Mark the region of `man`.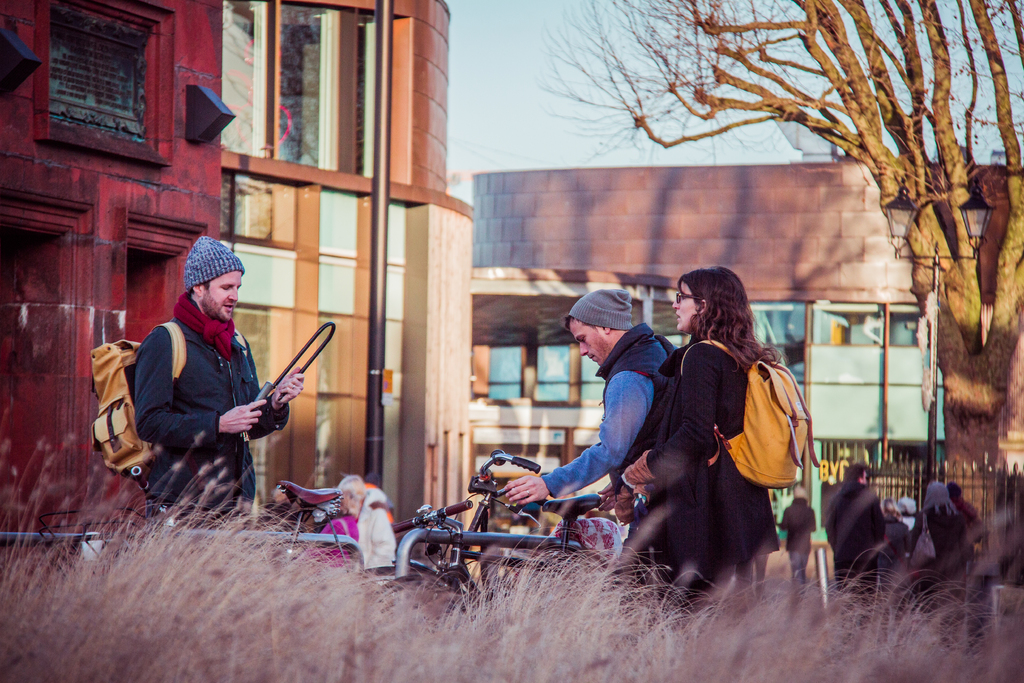
Region: locate(499, 286, 678, 591).
